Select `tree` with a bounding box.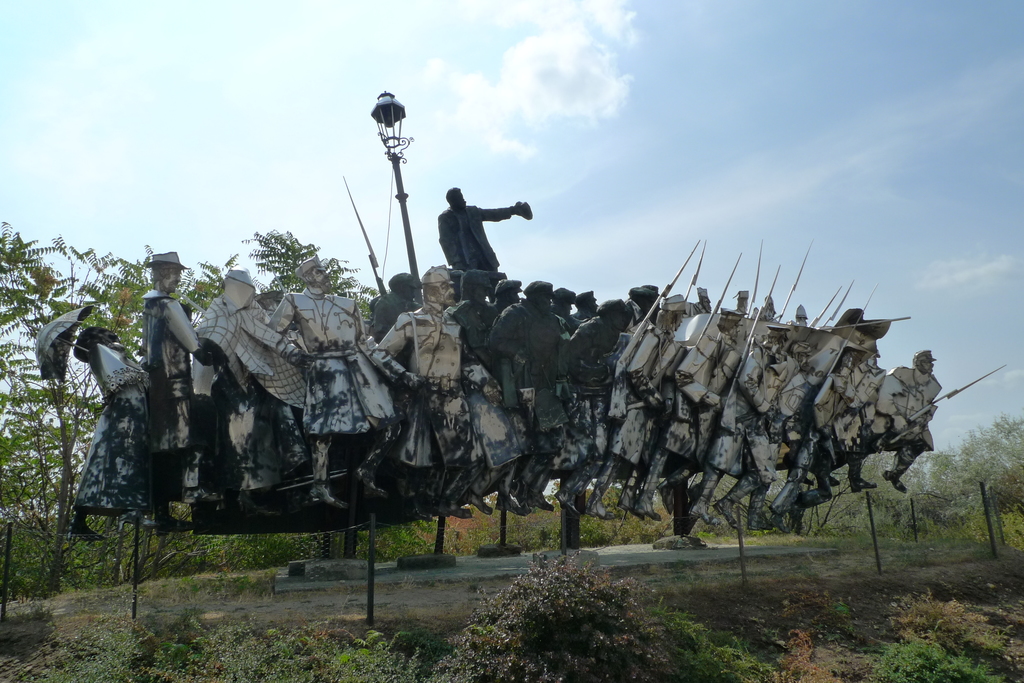
[x1=0, y1=210, x2=405, y2=606].
